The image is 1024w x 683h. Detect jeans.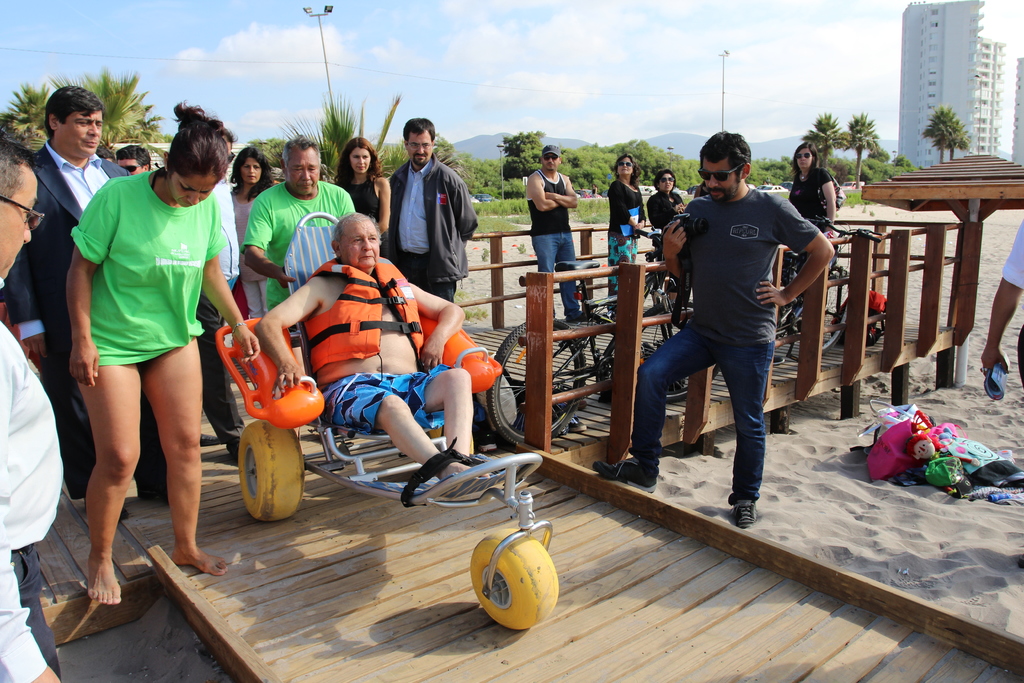
Detection: 10 543 61 670.
